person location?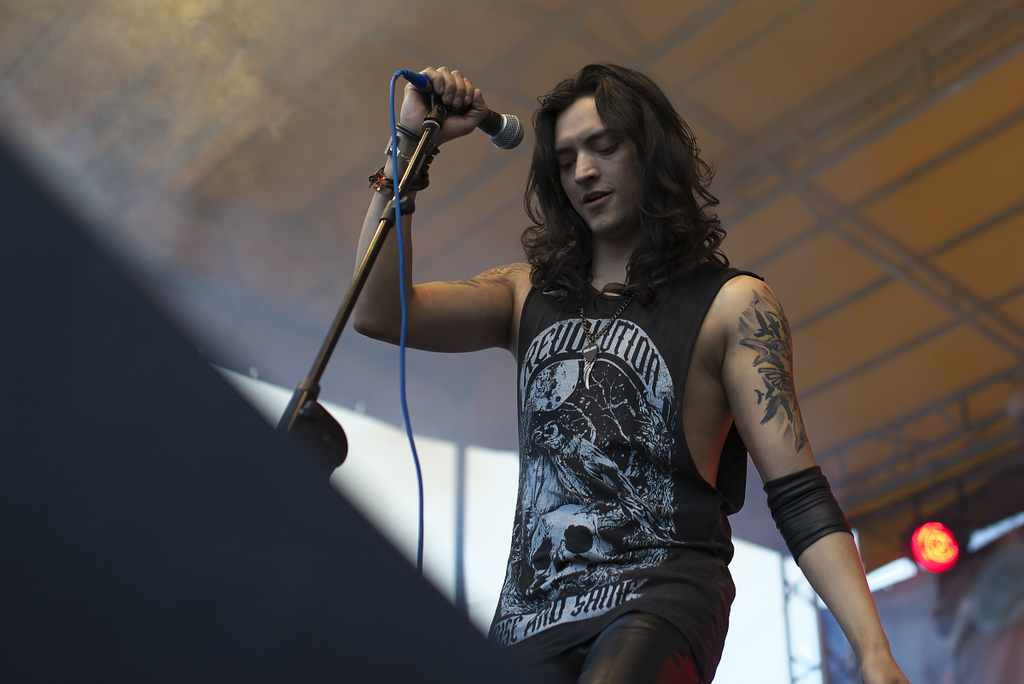
[left=353, top=59, right=909, bottom=683]
